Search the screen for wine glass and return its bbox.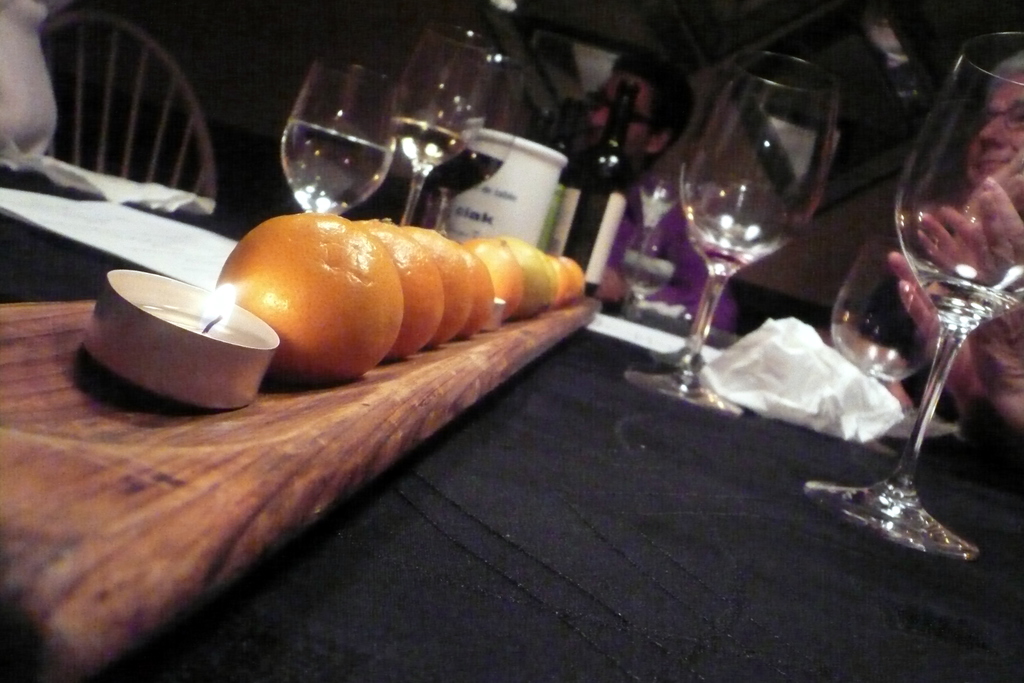
Found: detection(277, 63, 392, 218).
